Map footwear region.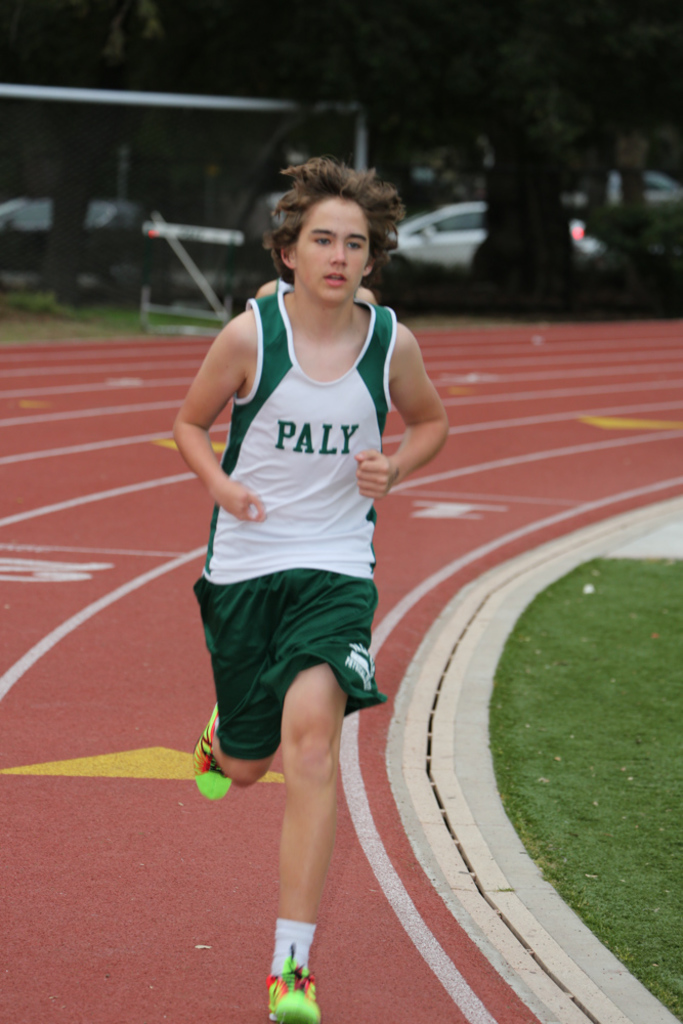
Mapped to locate(257, 937, 322, 1018).
